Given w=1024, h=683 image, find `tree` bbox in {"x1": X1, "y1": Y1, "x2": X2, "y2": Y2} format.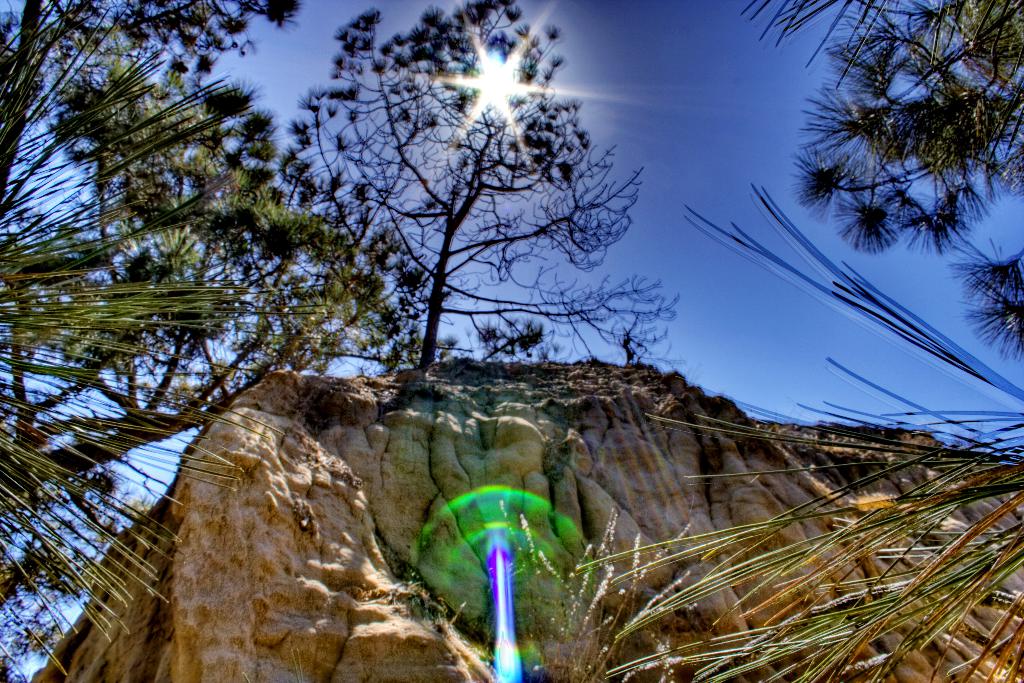
{"x1": 260, "y1": 12, "x2": 646, "y2": 412}.
